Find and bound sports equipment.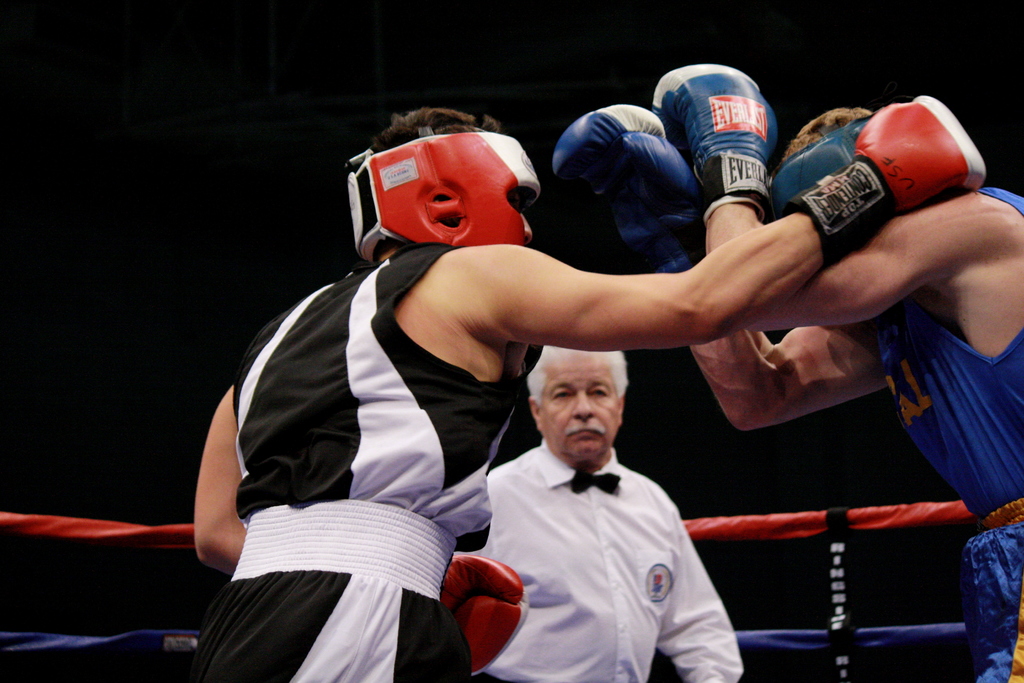
Bound: <bbox>771, 110, 874, 226</bbox>.
